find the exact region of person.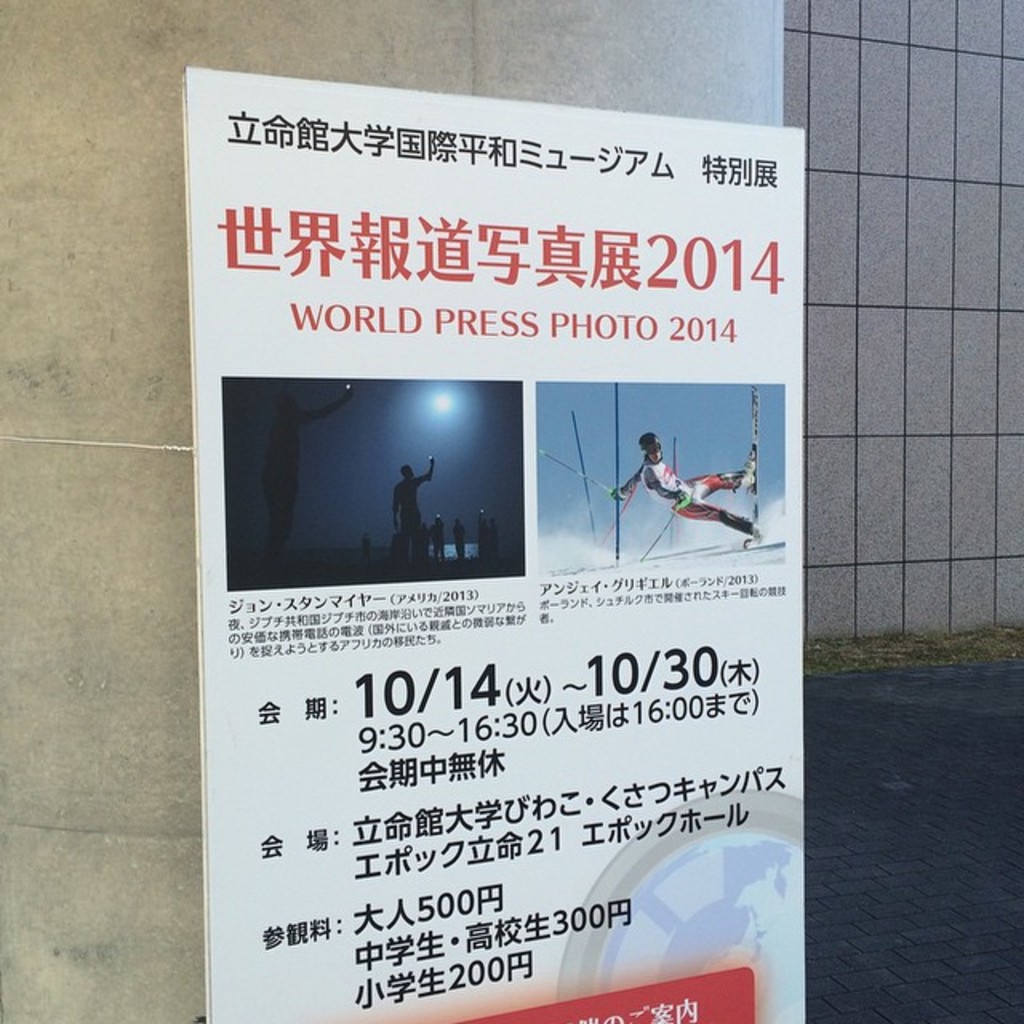
Exact region: 394,458,435,558.
